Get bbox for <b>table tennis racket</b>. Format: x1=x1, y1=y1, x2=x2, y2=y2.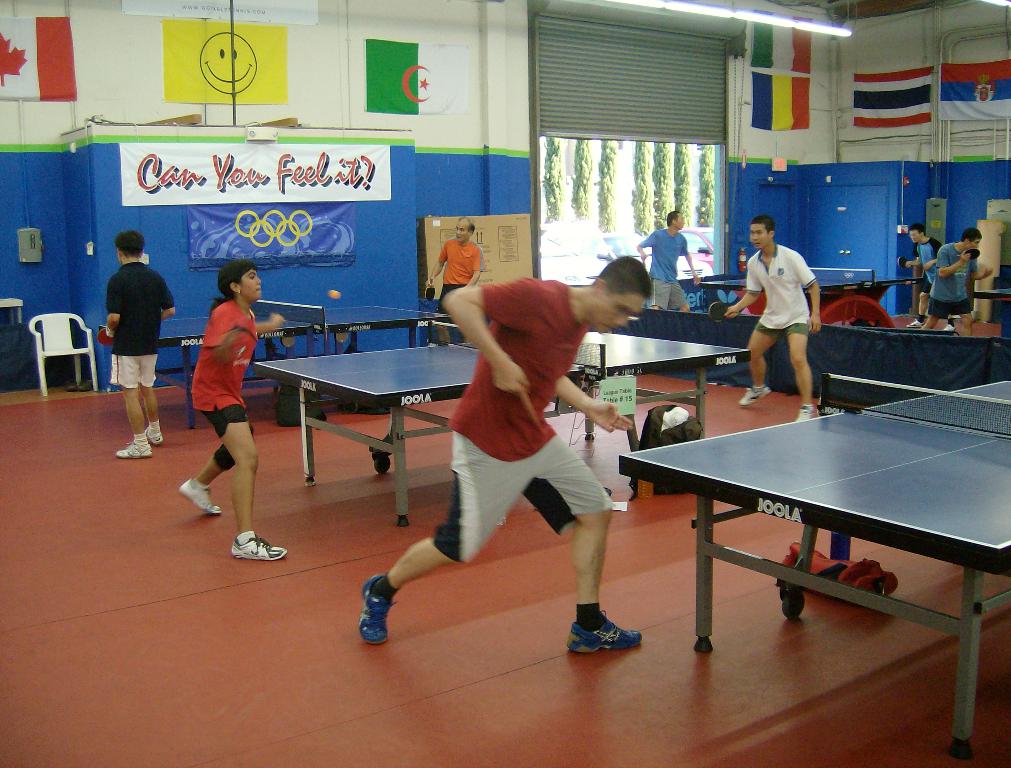
x1=894, y1=256, x2=909, y2=271.
